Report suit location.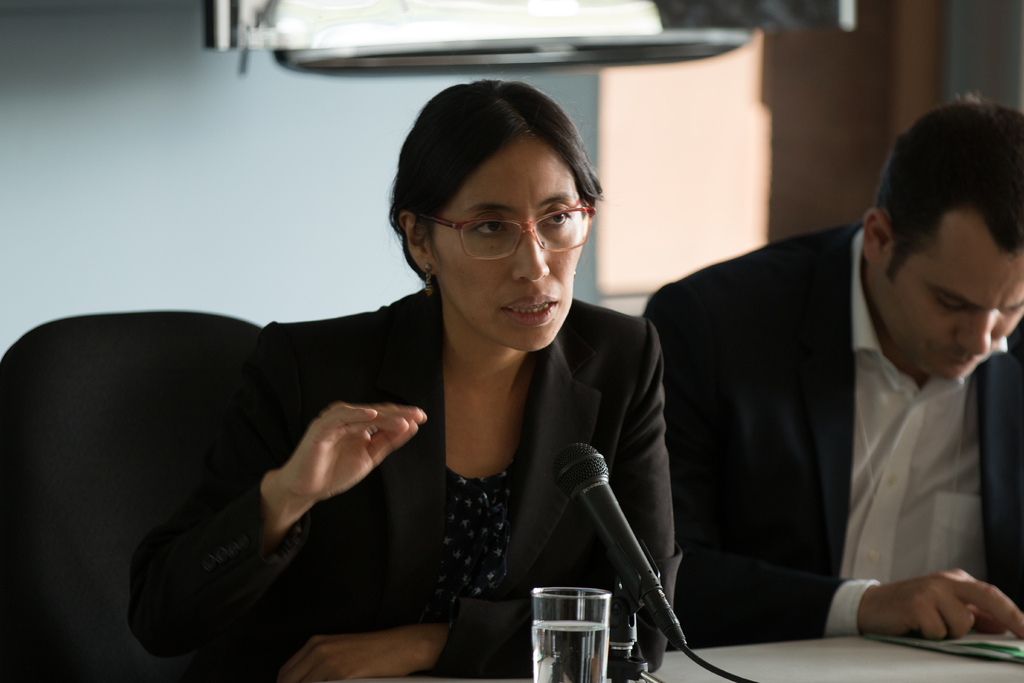
Report: (x1=616, y1=259, x2=998, y2=659).
